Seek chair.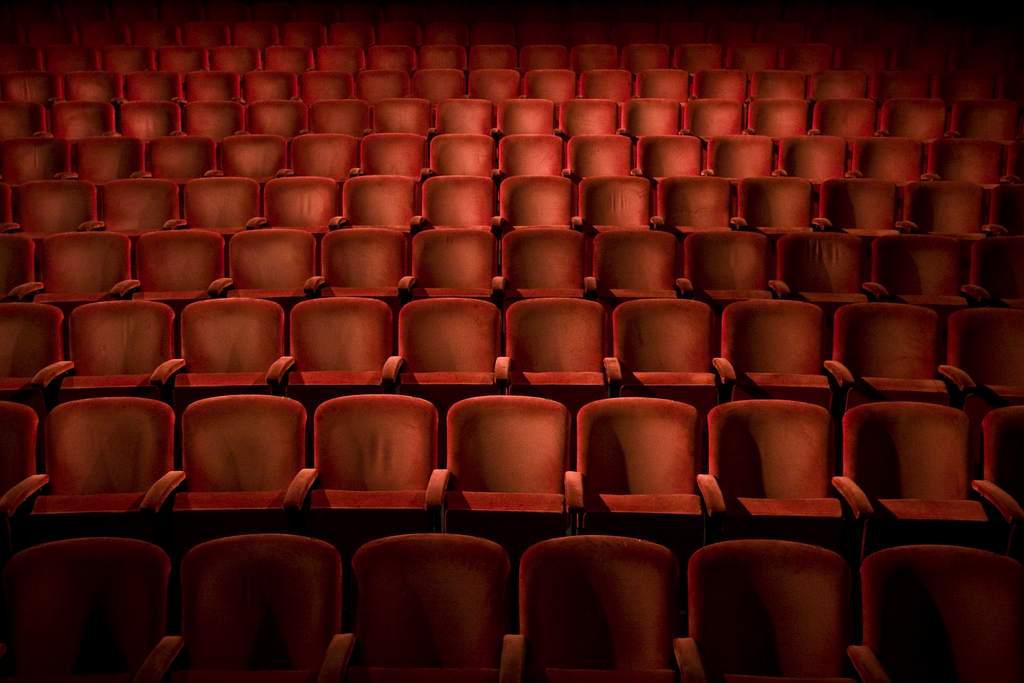
150, 392, 311, 554.
